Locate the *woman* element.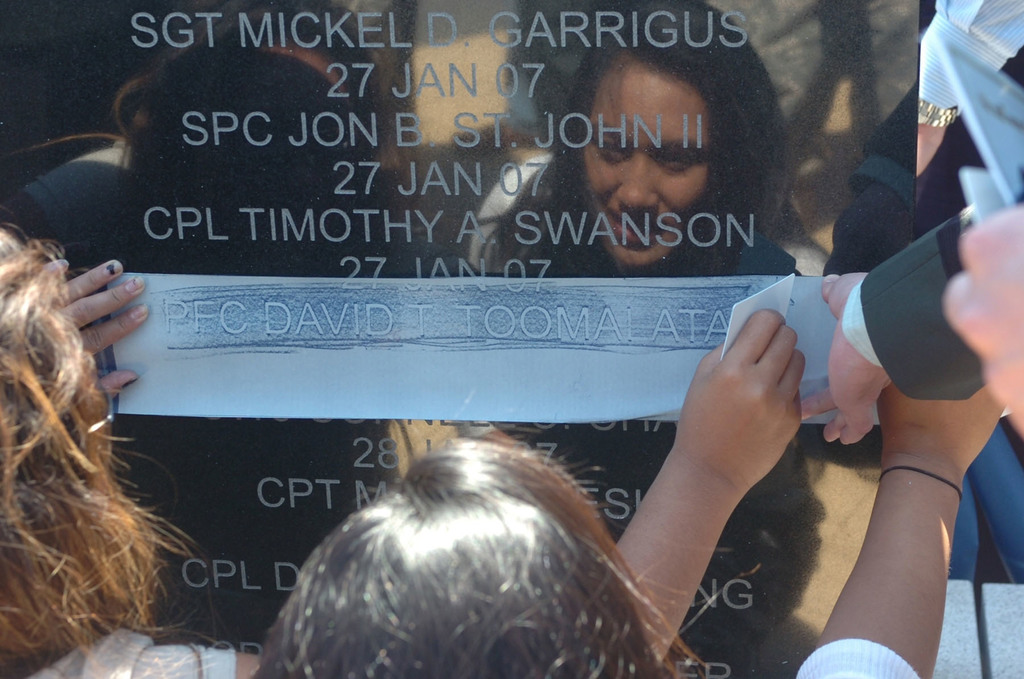
Element bbox: (241, 381, 1004, 678).
